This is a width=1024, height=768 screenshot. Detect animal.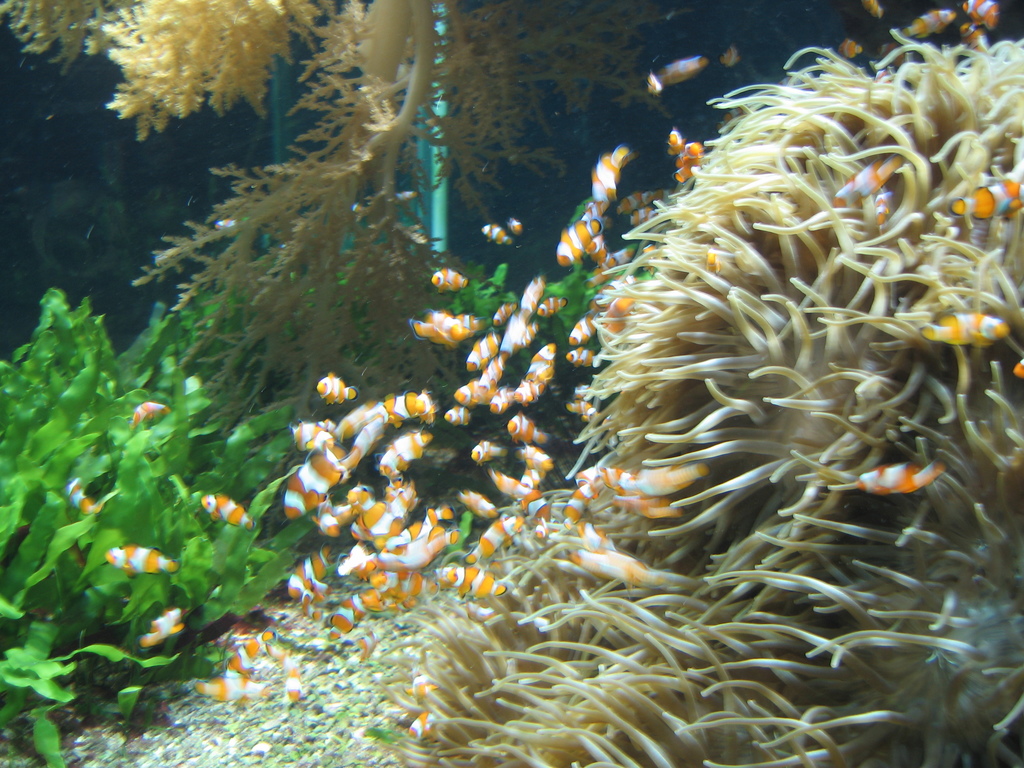
BBox(1011, 353, 1023, 379).
